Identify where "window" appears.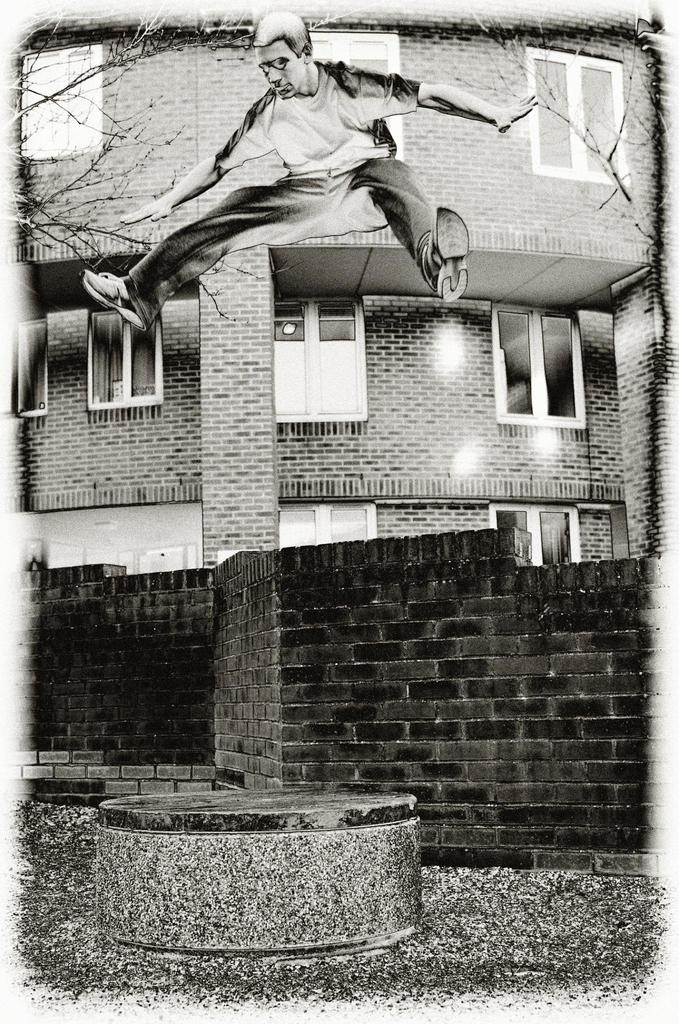
Appears at (left=527, top=45, right=630, bottom=187).
